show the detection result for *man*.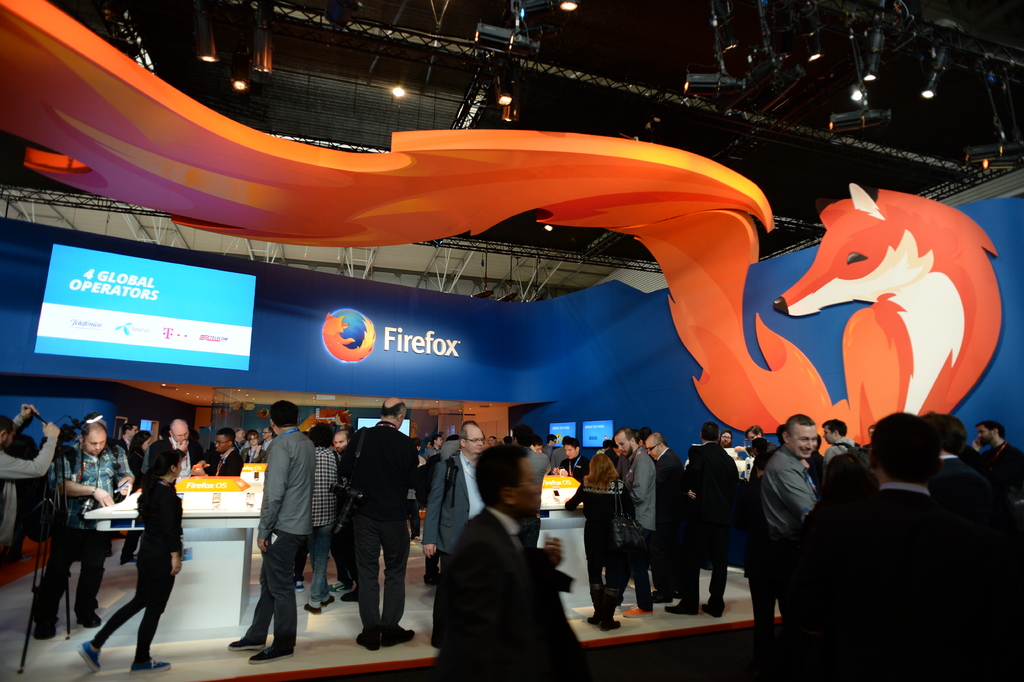
(664, 422, 754, 613).
